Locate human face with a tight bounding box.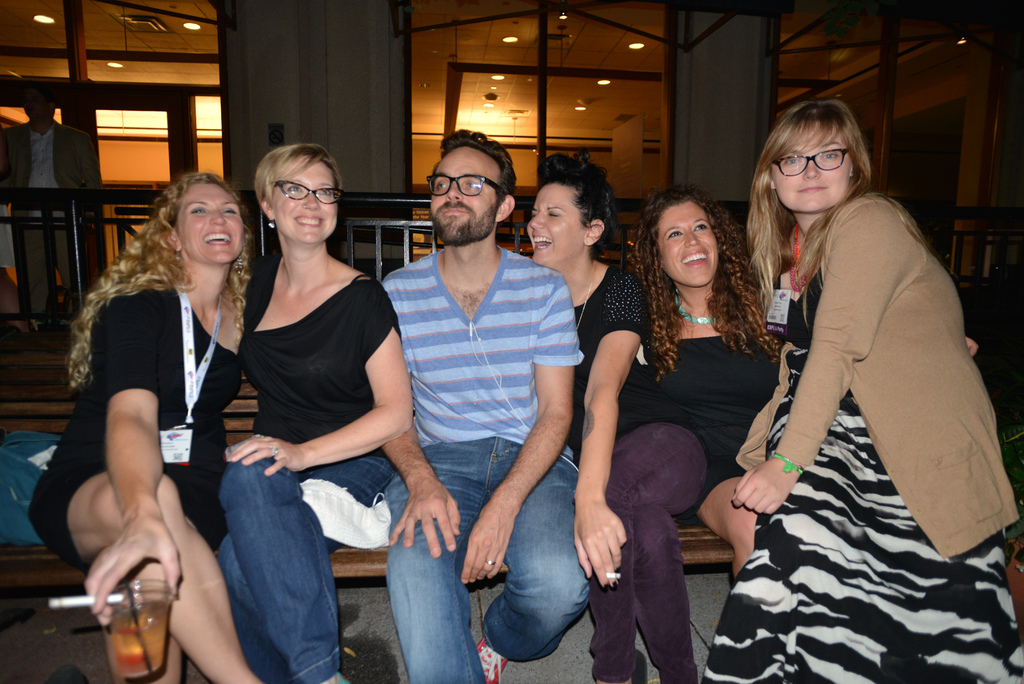
detection(177, 181, 244, 264).
